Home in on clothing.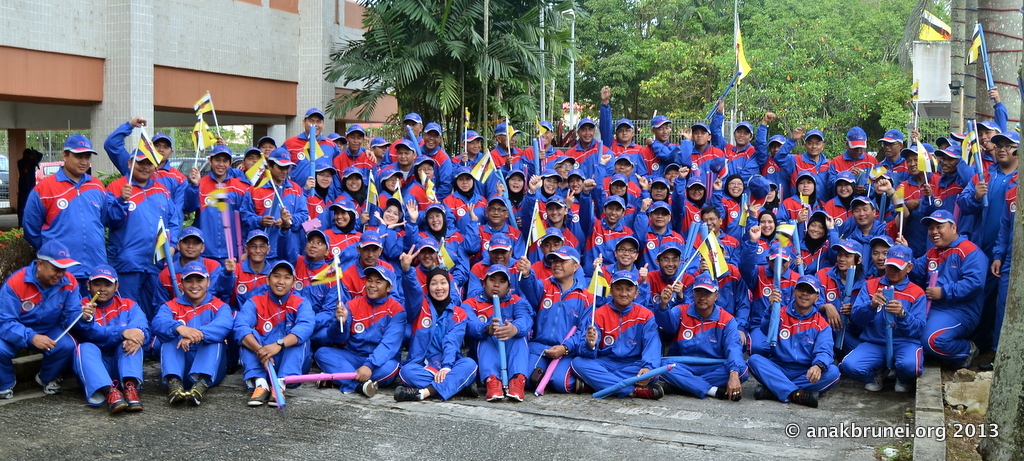
Homed in at (left=584, top=287, right=669, bottom=386).
